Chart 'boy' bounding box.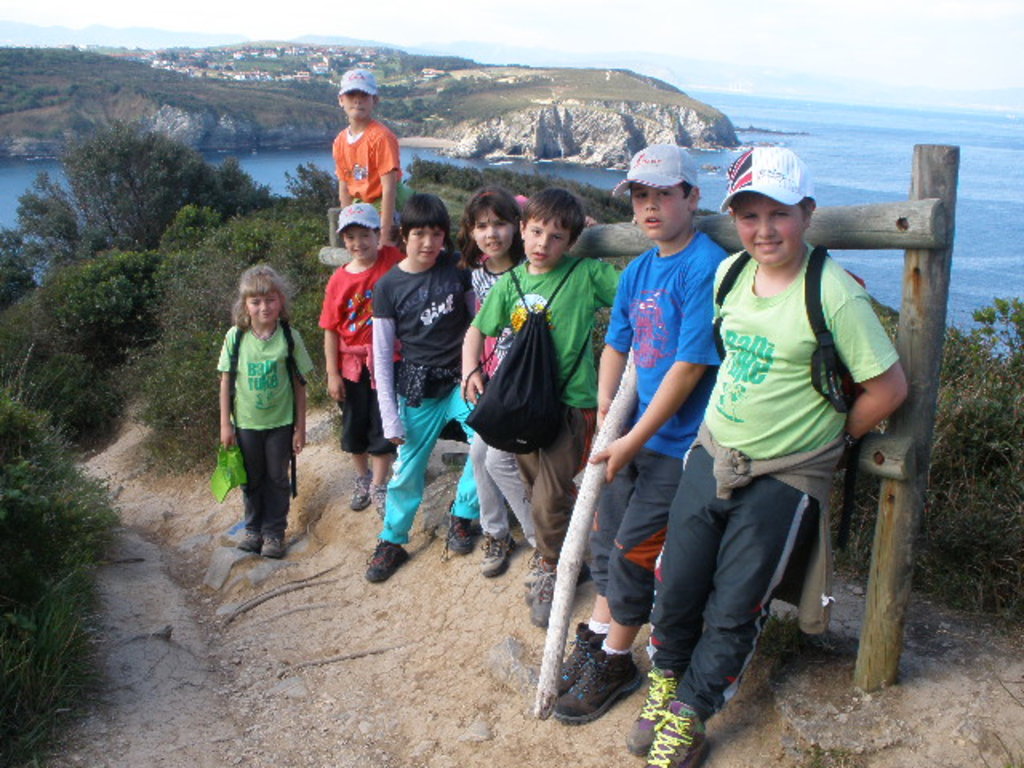
Charted: bbox(622, 142, 909, 766).
